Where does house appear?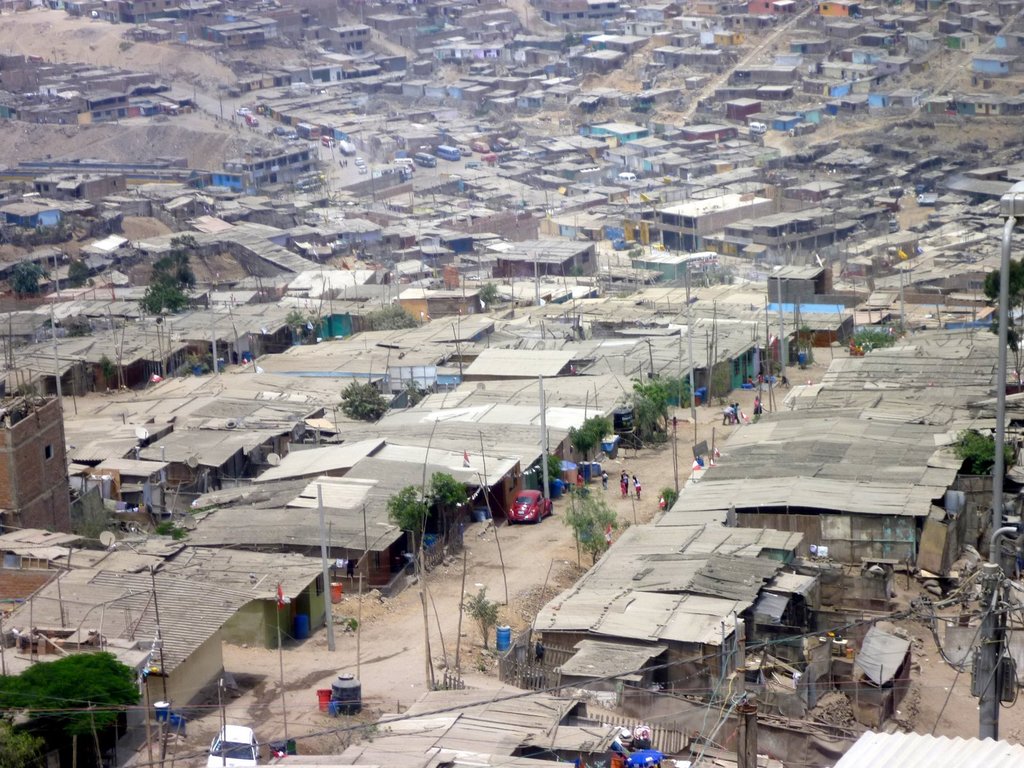
Appears at 771,262,860,305.
